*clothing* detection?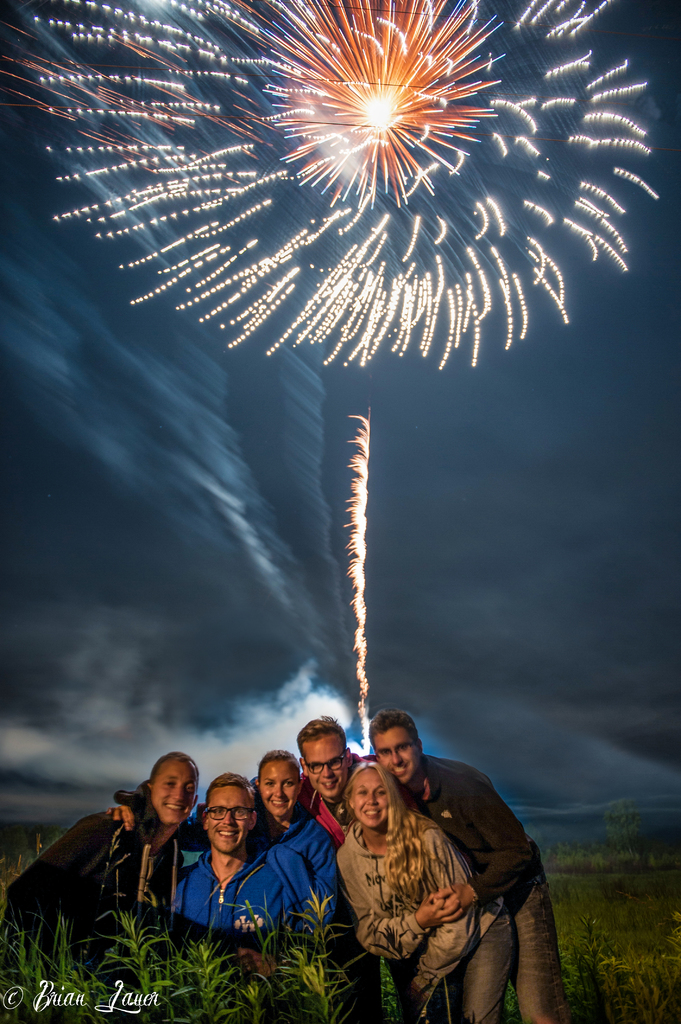
[left=26, top=776, right=212, bottom=969]
